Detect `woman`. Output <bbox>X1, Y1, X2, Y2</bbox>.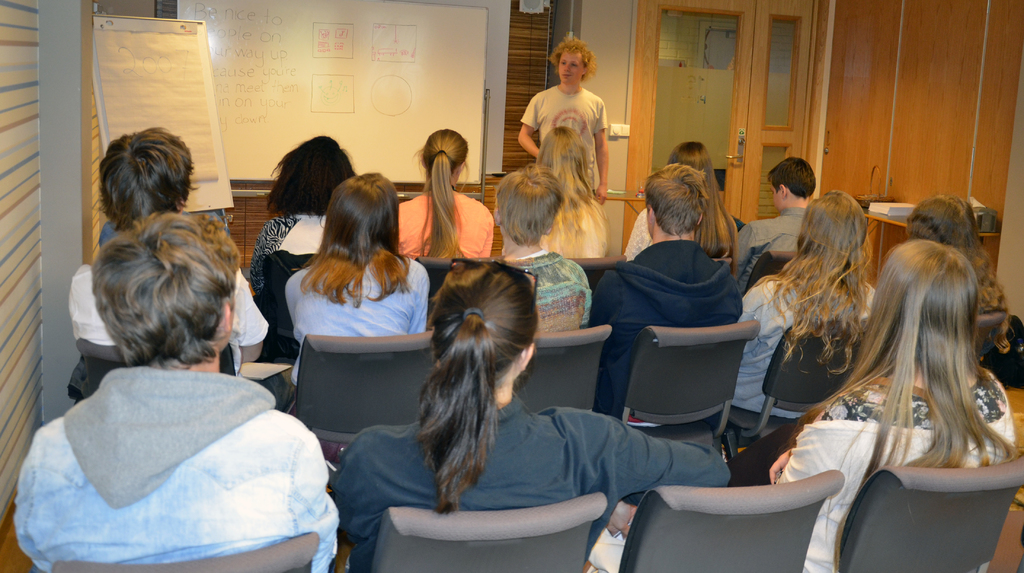
<bbox>735, 188, 876, 428</bbox>.
